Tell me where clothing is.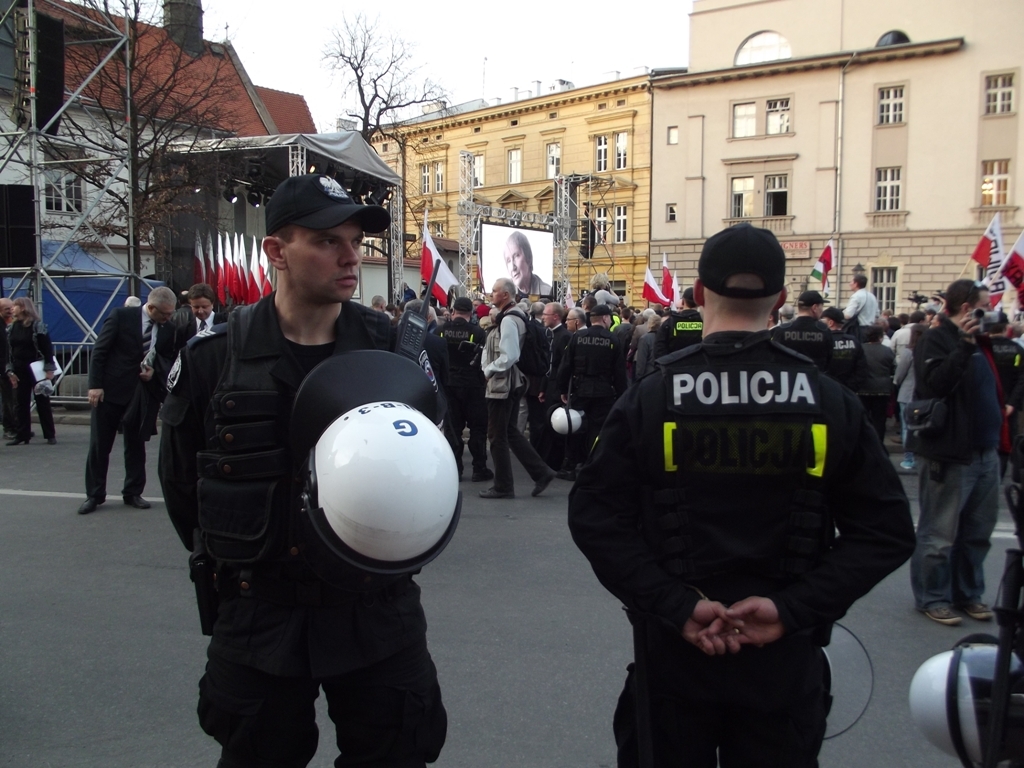
clothing is at box=[6, 311, 59, 443].
